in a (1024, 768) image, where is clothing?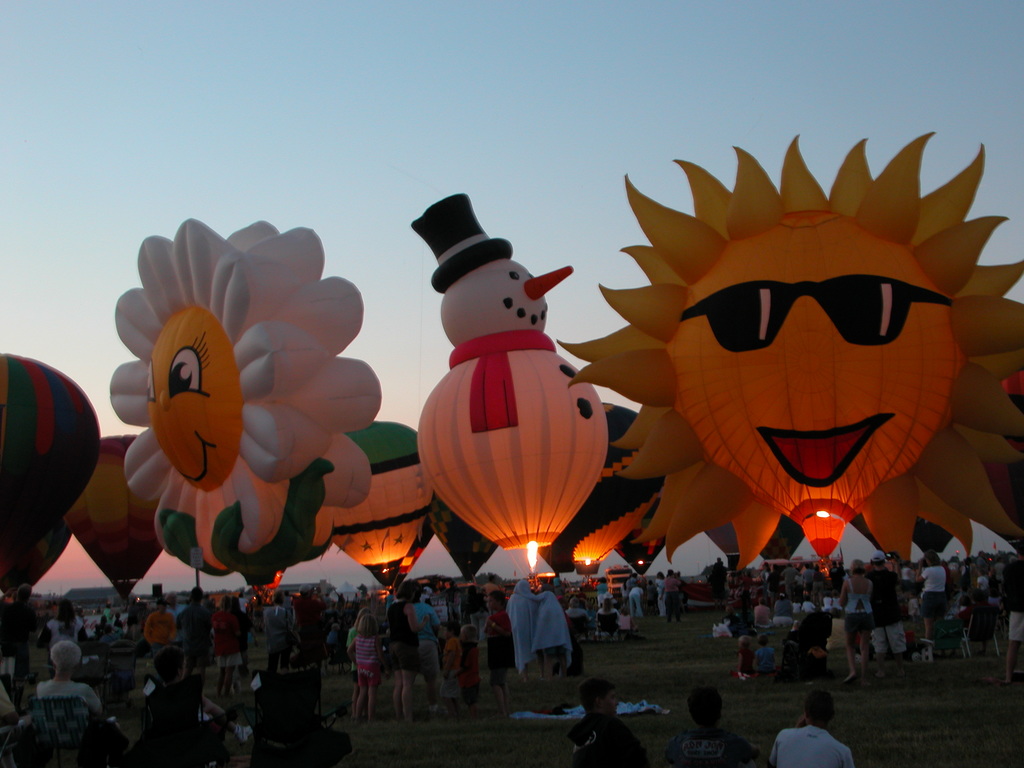
rect(291, 598, 330, 651).
